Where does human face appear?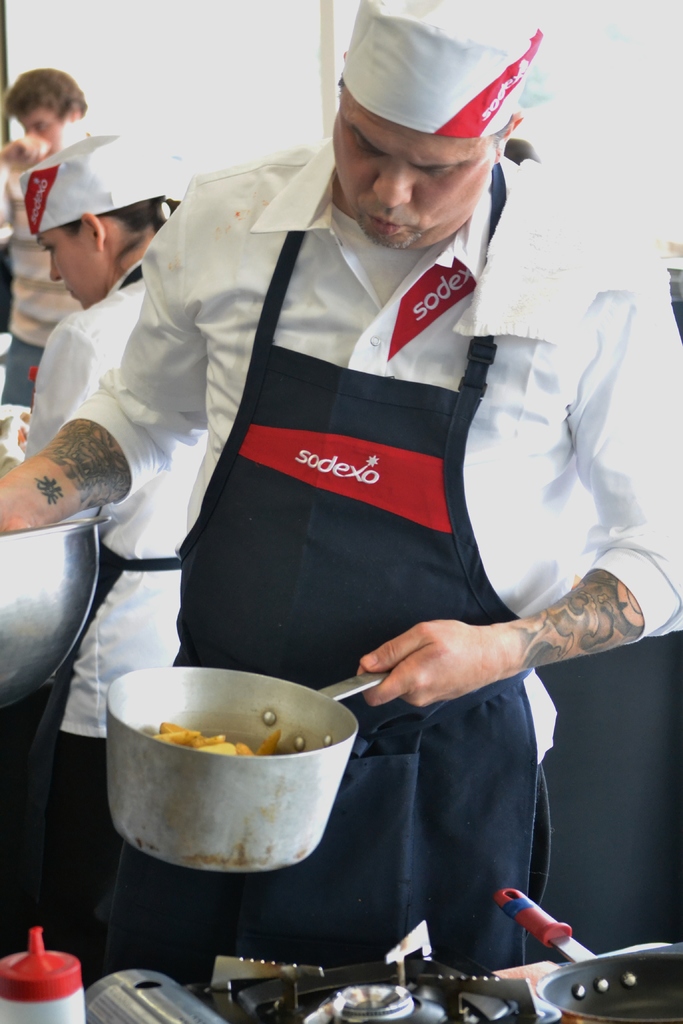
Appears at [43,233,85,307].
